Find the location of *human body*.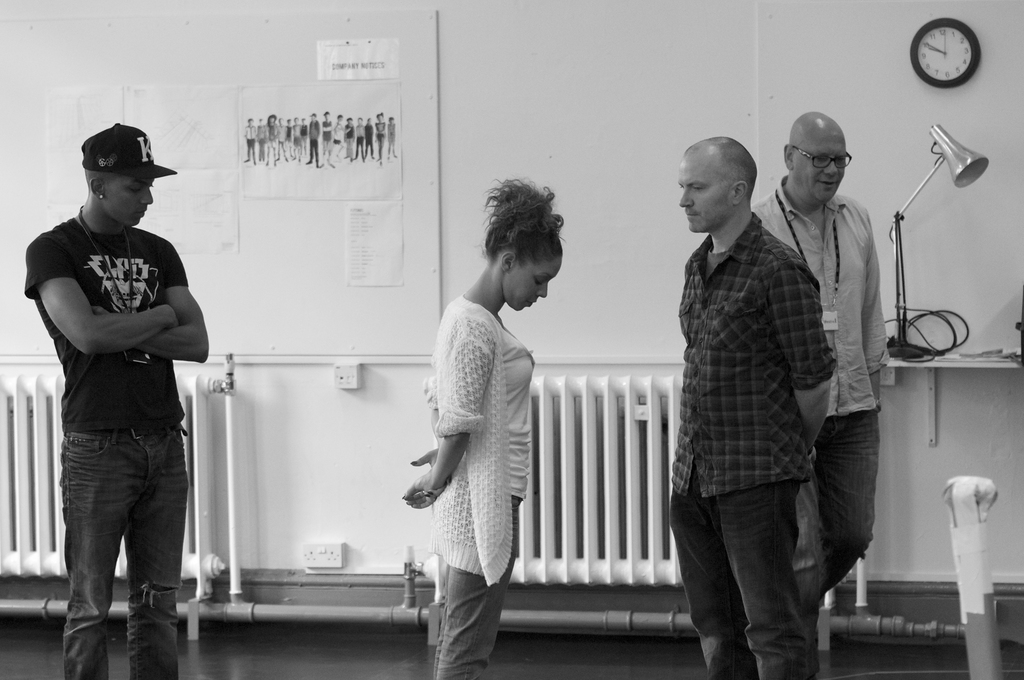
Location: (669, 135, 842, 679).
